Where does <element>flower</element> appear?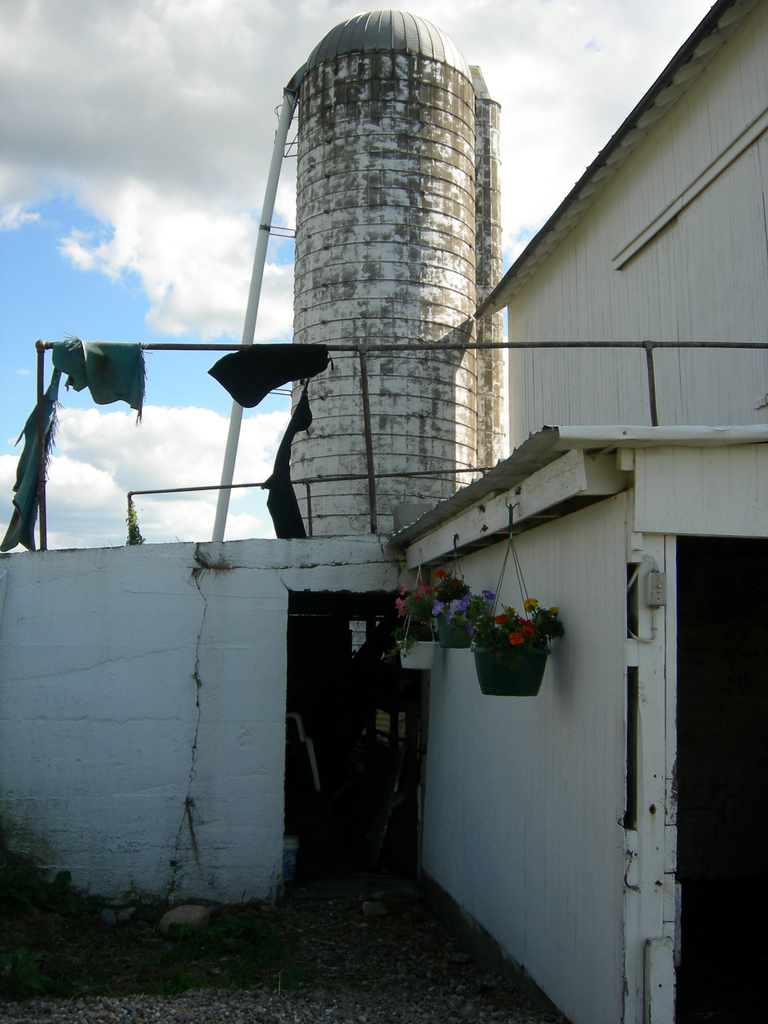
Appears at region(419, 580, 427, 598).
